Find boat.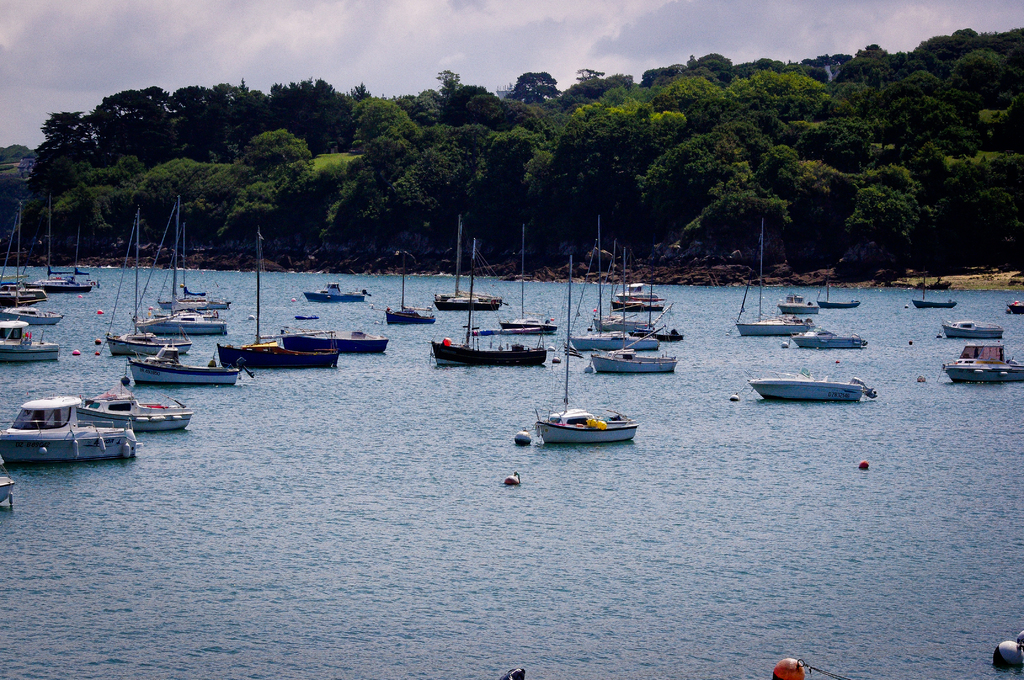
{"x1": 387, "y1": 265, "x2": 438, "y2": 324}.
